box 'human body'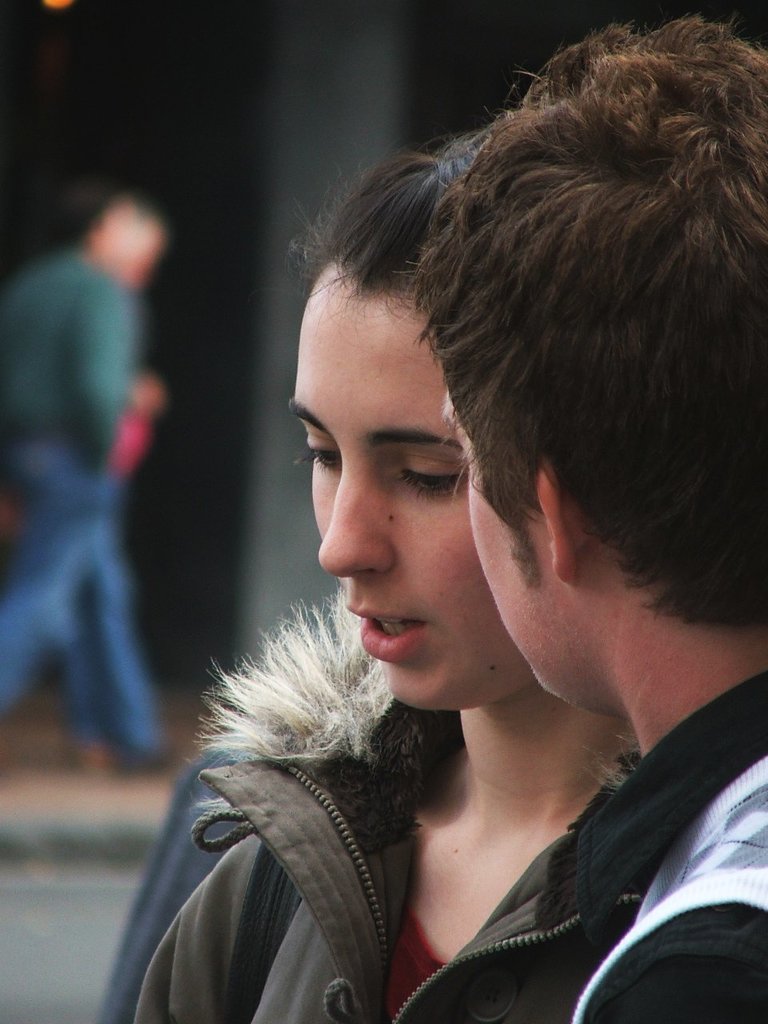
[x1=25, y1=146, x2=204, y2=806]
